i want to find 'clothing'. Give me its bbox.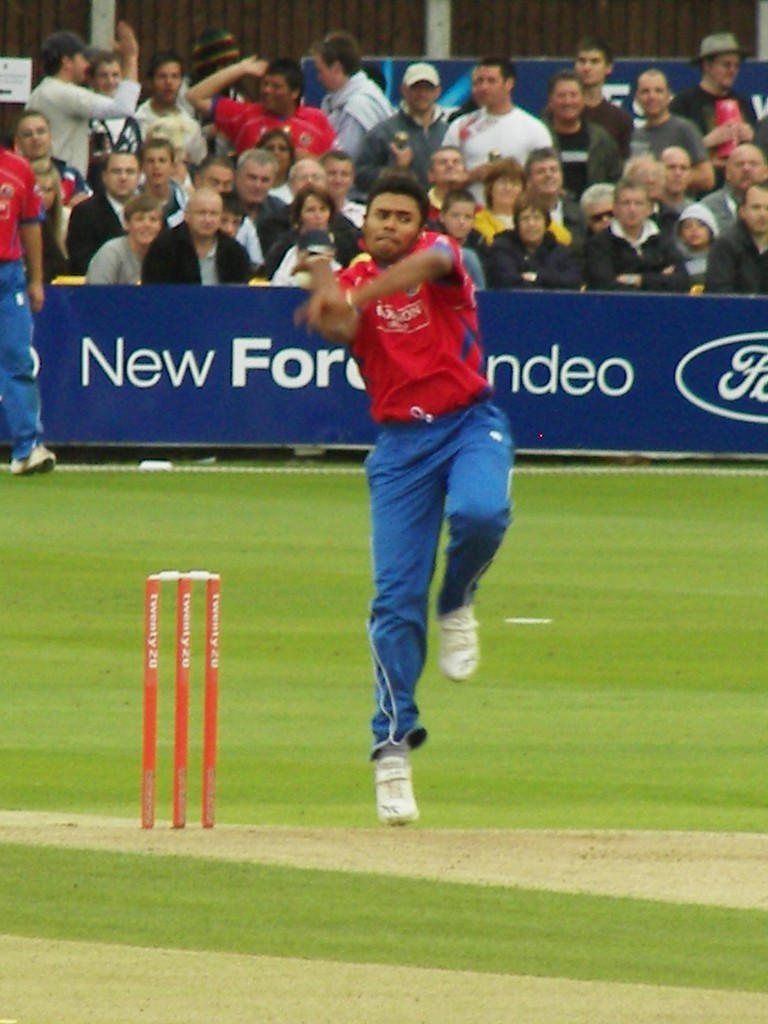
l=533, t=122, r=630, b=220.
